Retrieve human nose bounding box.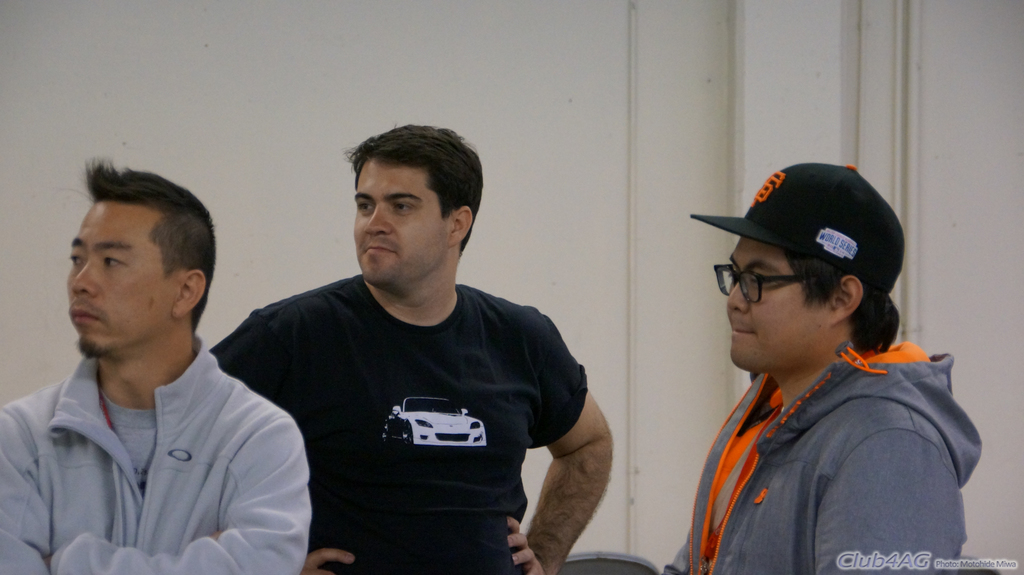
Bounding box: locate(366, 205, 391, 238).
